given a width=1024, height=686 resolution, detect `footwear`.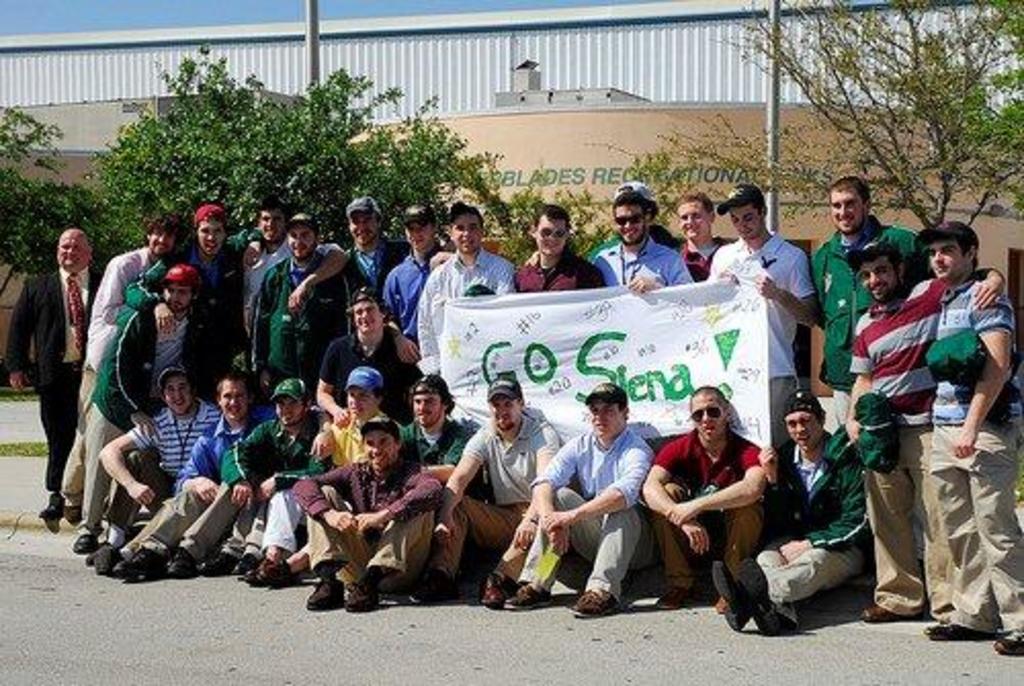
crop(862, 600, 905, 618).
